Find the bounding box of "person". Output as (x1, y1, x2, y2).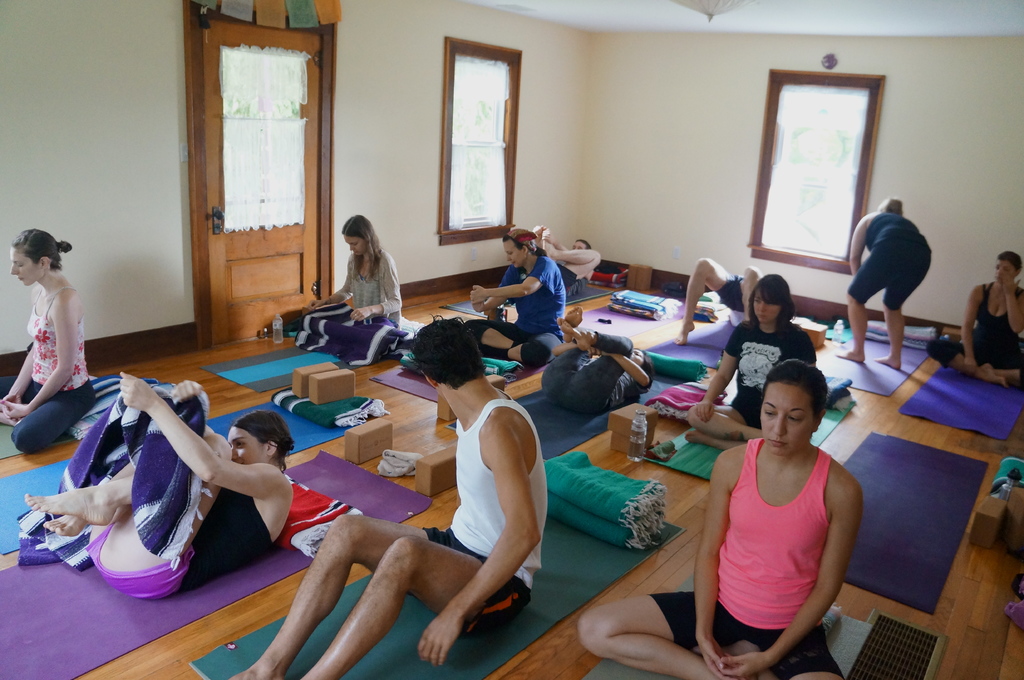
(927, 247, 1022, 390).
